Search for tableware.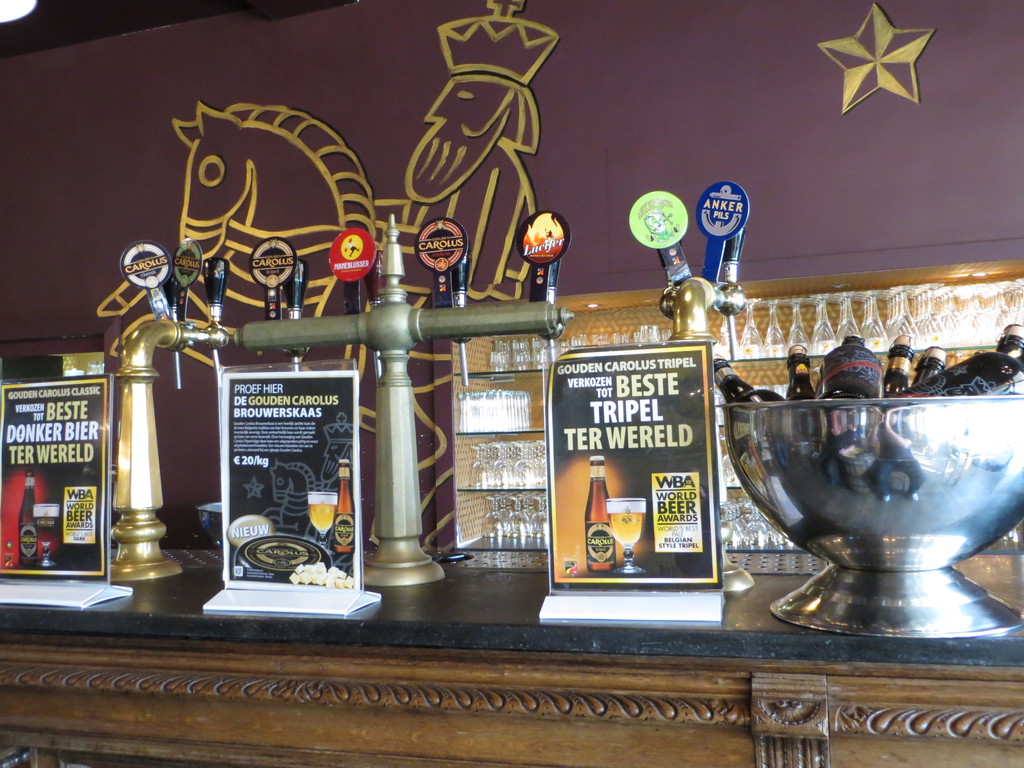
Found at (x1=710, y1=361, x2=1018, y2=621).
